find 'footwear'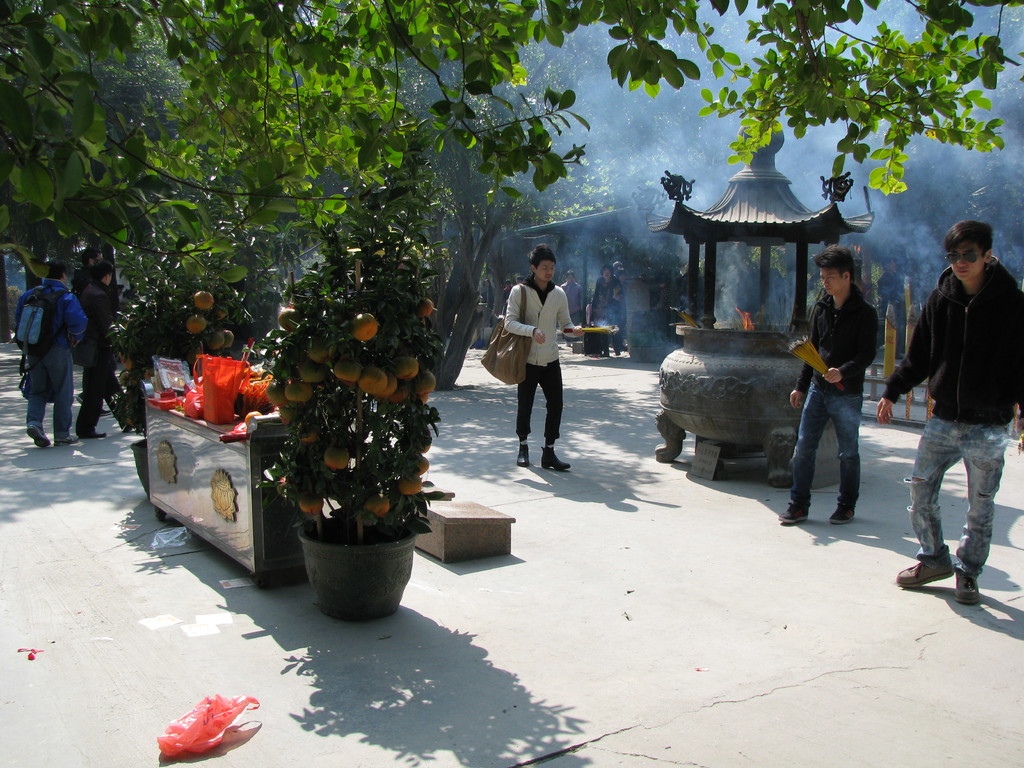
{"x1": 948, "y1": 572, "x2": 985, "y2": 607}
